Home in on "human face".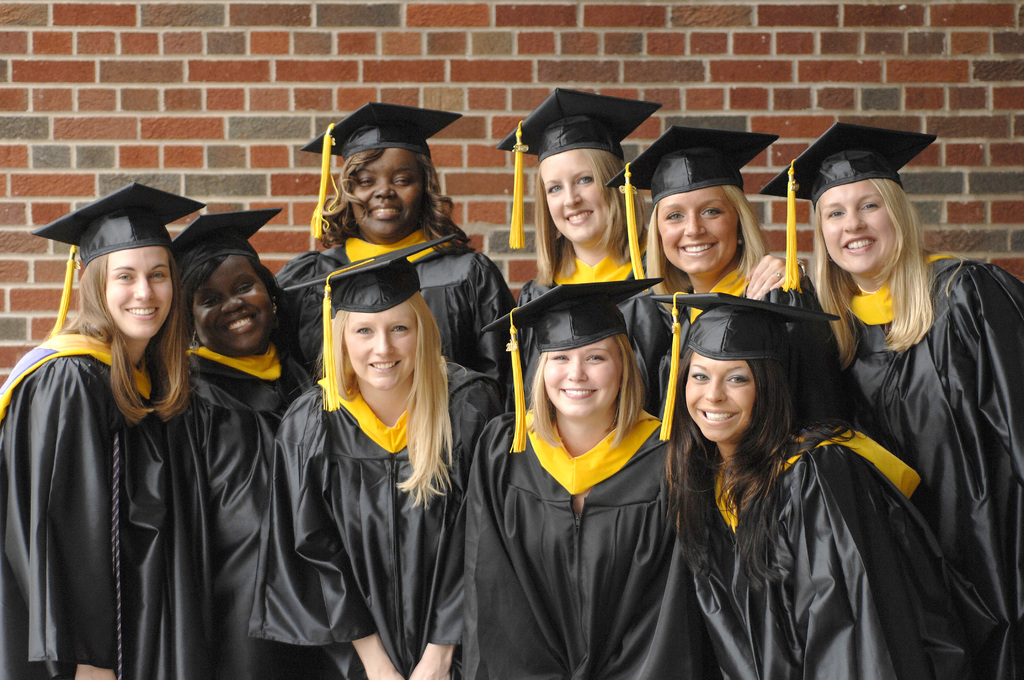
Homed in at (x1=817, y1=174, x2=905, y2=275).
